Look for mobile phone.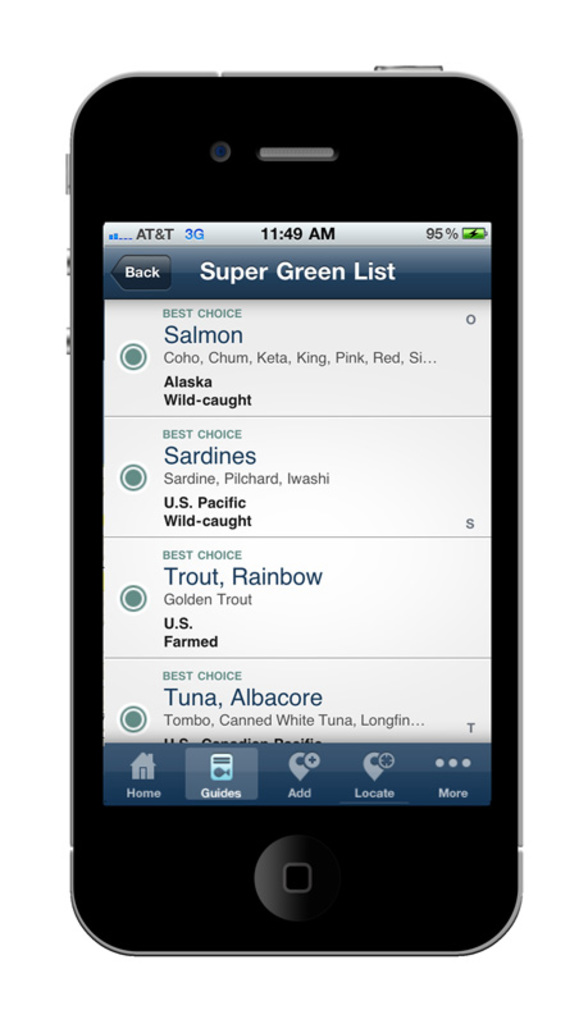
Found: locate(6, 59, 532, 897).
